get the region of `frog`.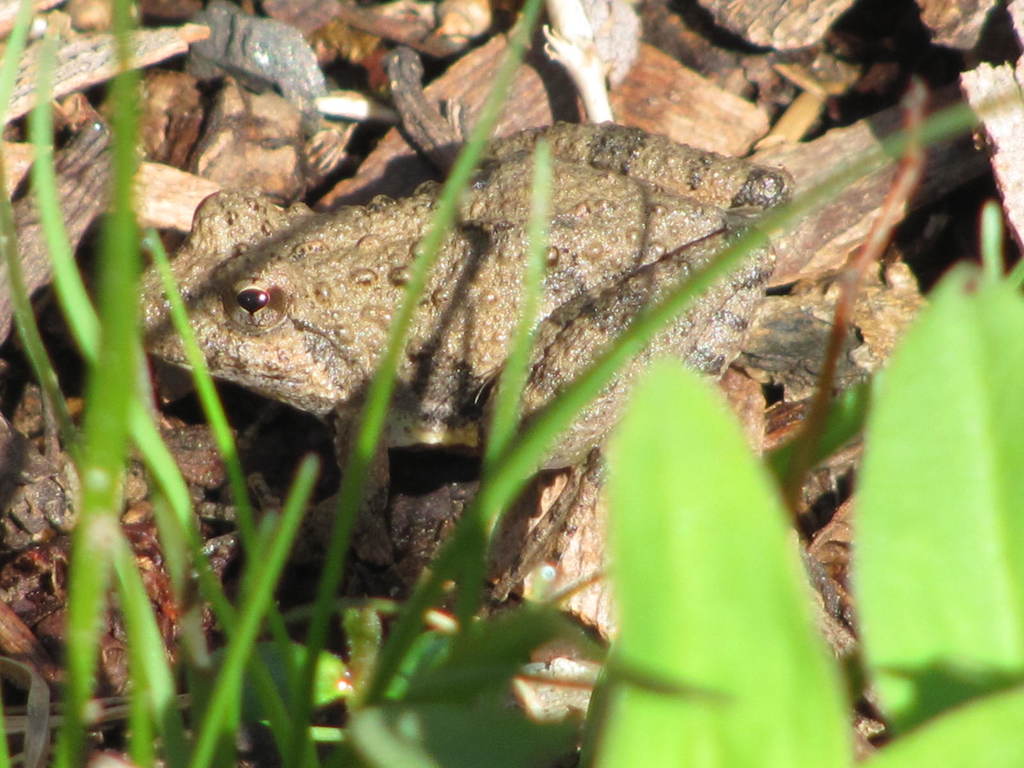
(x1=137, y1=120, x2=793, y2=611).
